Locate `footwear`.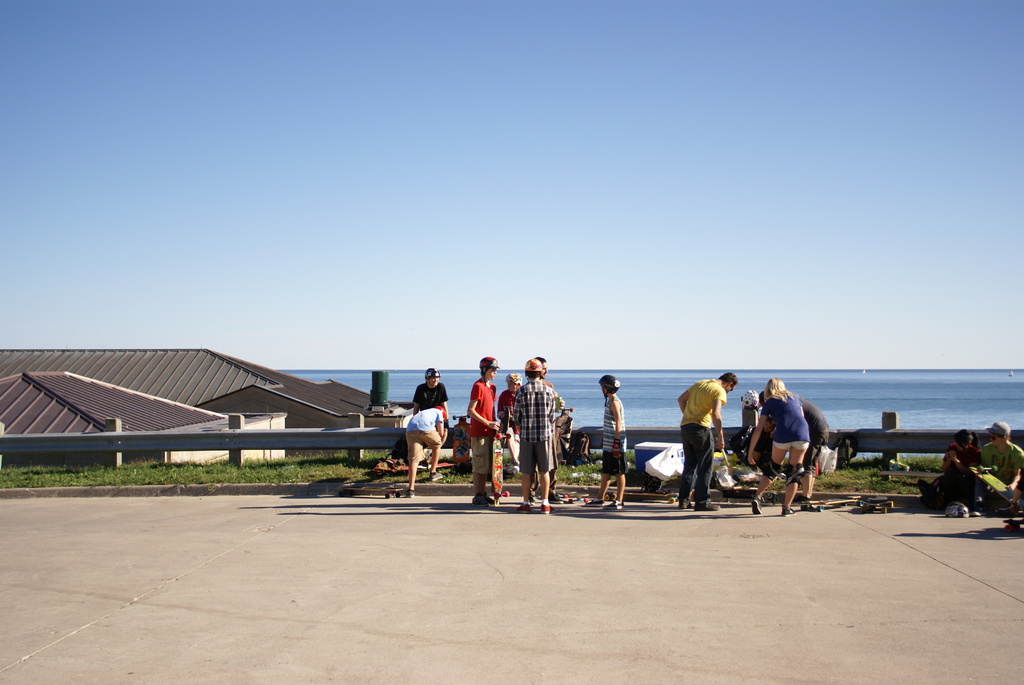
Bounding box: {"x1": 541, "y1": 504, "x2": 554, "y2": 514}.
